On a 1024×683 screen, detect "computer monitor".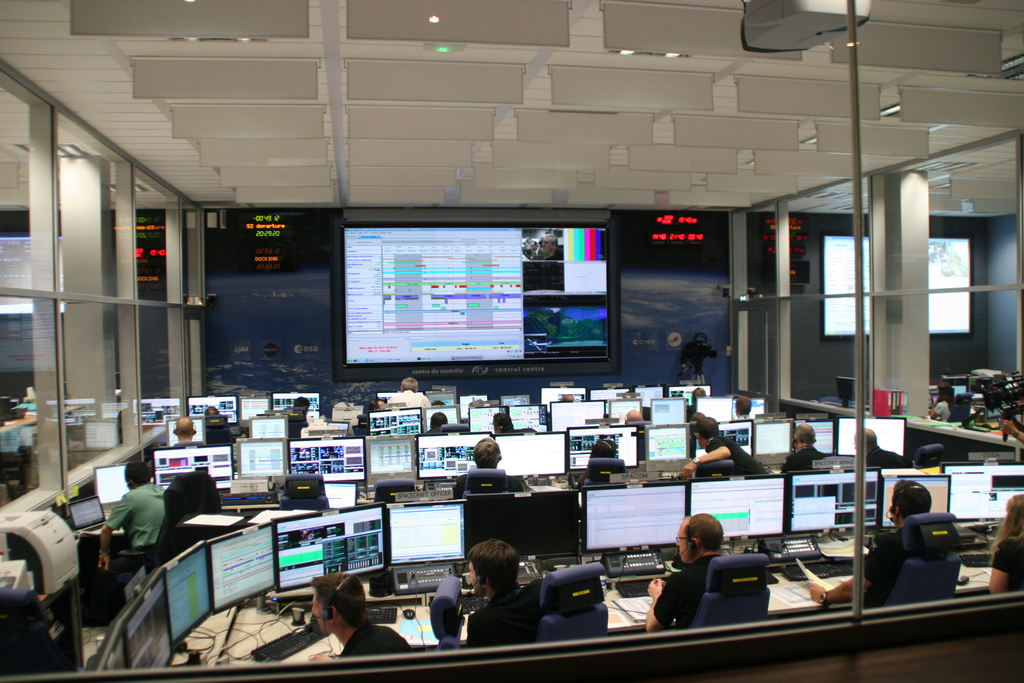
locate(691, 421, 753, 462).
